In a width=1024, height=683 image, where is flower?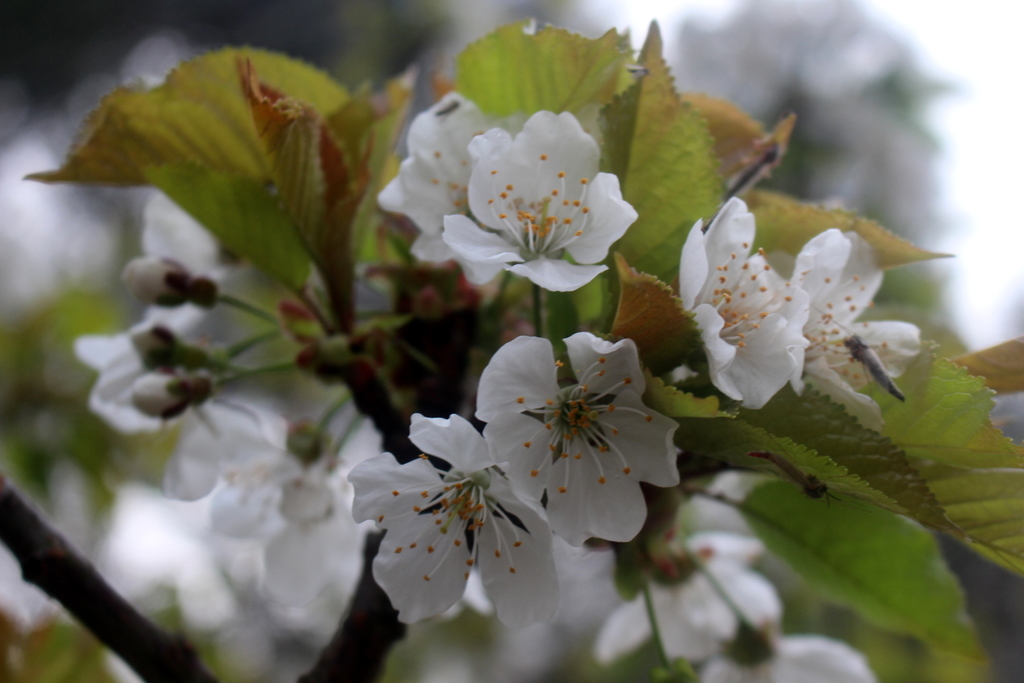
crop(476, 324, 696, 563).
